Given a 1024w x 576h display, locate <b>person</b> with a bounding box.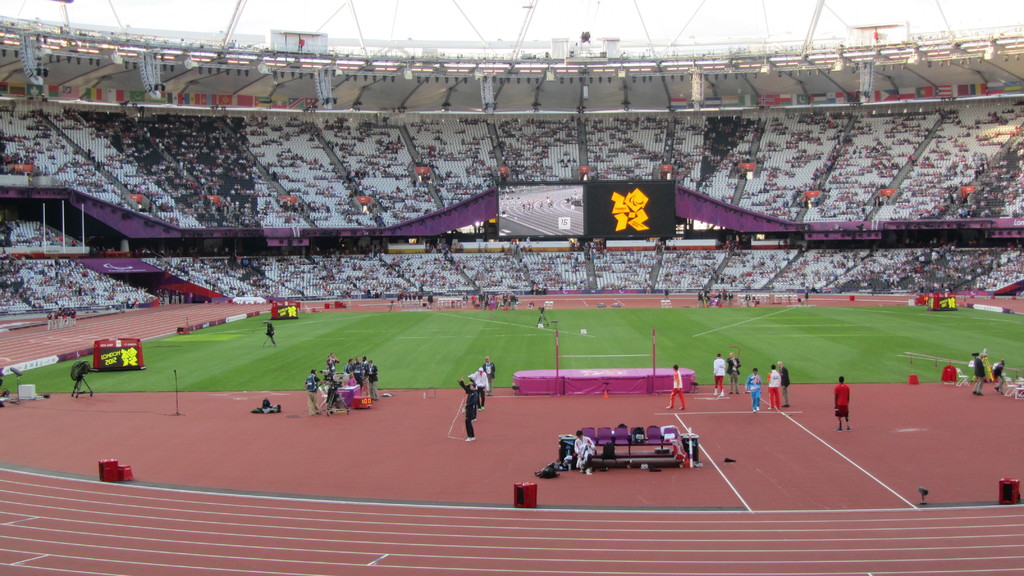
Located: Rect(744, 371, 759, 412).
